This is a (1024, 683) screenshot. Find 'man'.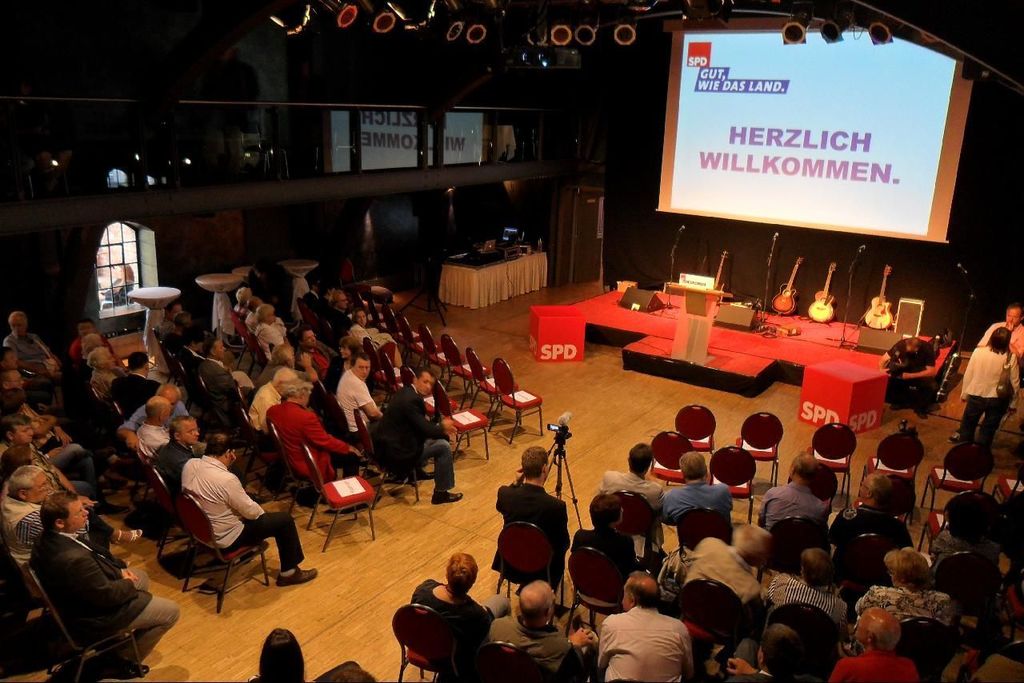
Bounding box: [left=371, top=365, right=464, bottom=503].
